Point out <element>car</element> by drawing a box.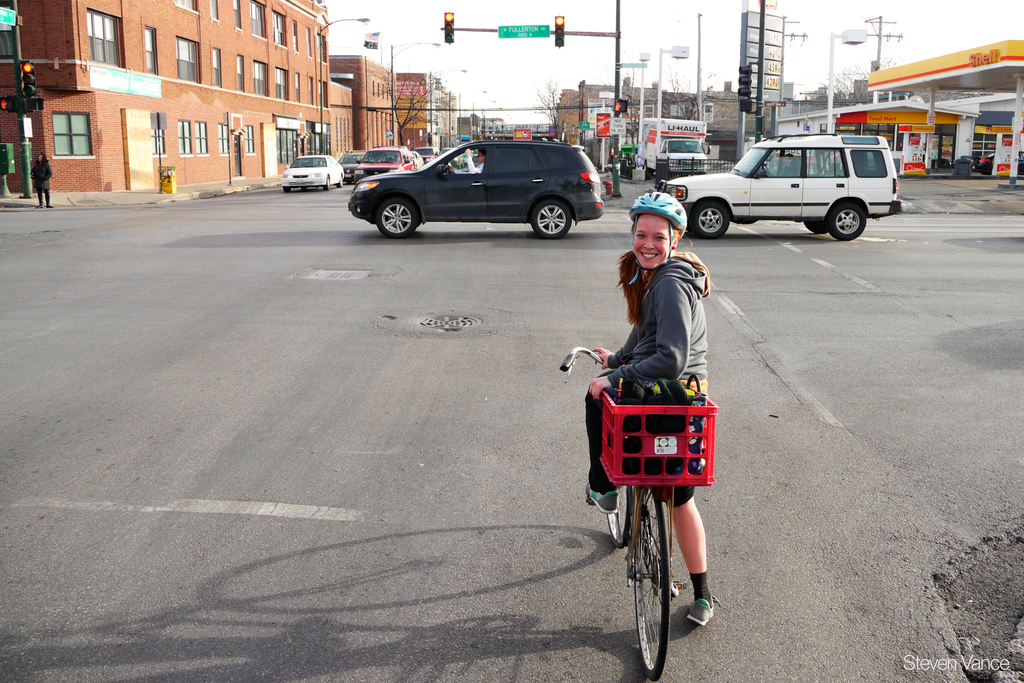
box(353, 140, 414, 176).
